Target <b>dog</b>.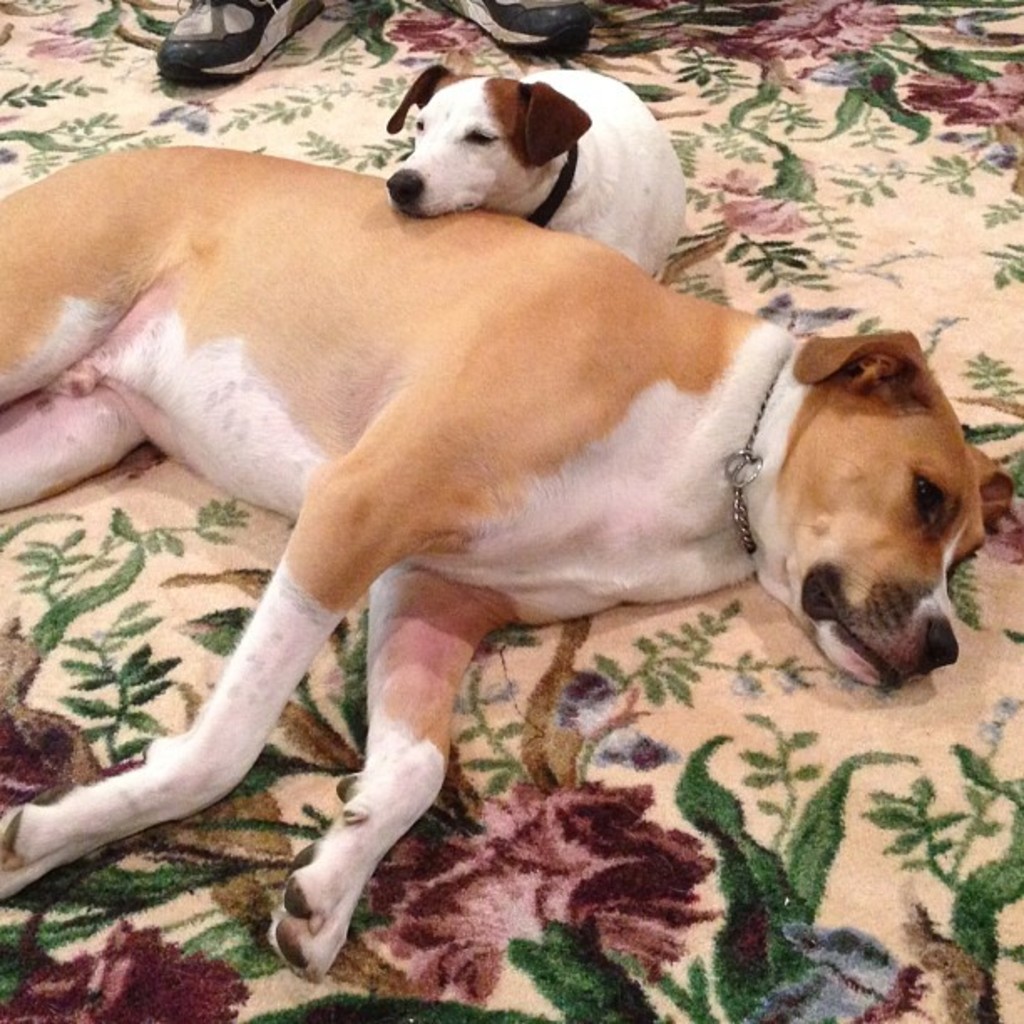
Target region: (0,141,1019,989).
